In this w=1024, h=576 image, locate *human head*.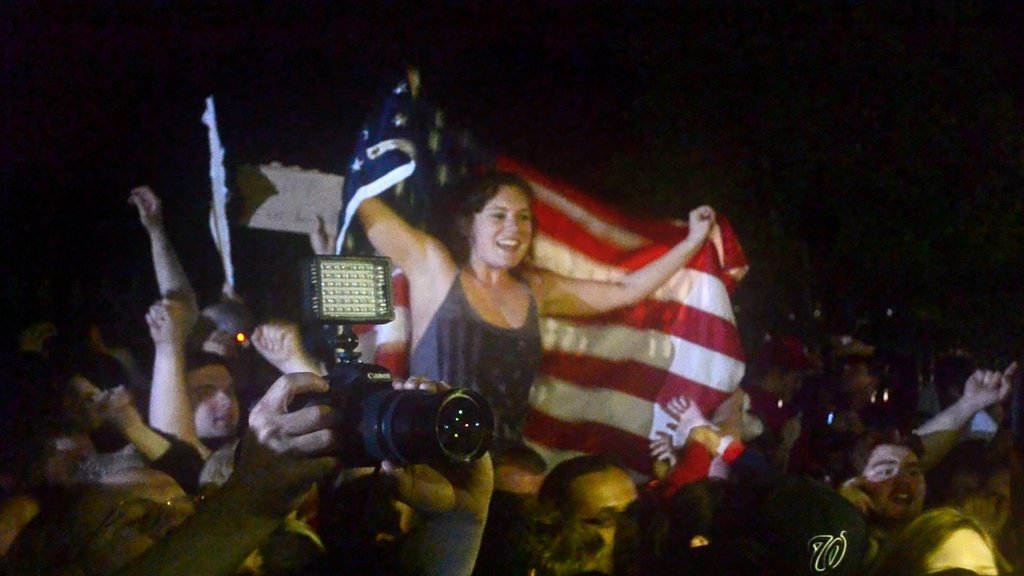
Bounding box: pyautogui.locateOnScreen(312, 474, 430, 552).
